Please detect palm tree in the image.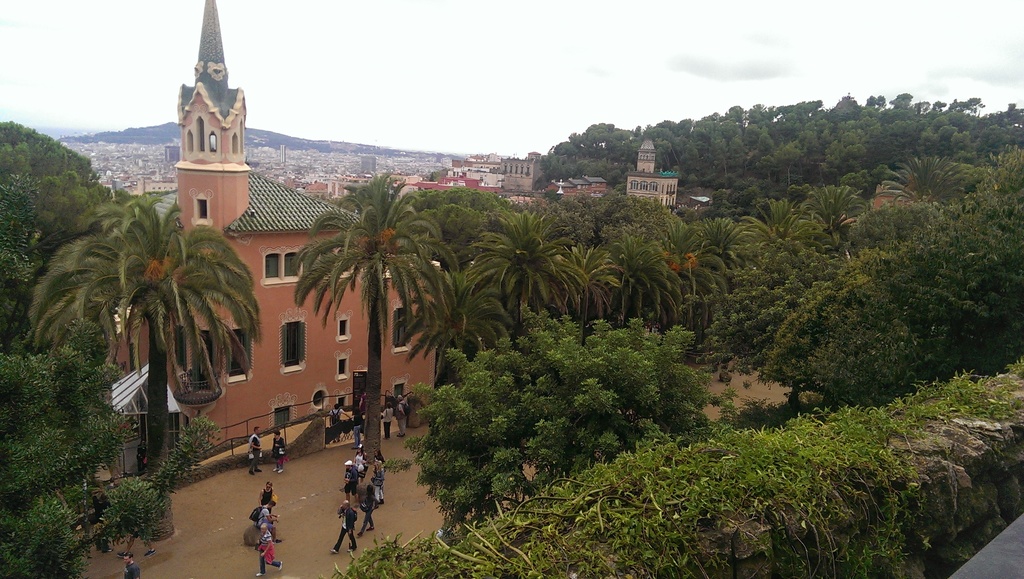
pyautogui.locateOnScreen(579, 233, 664, 339).
